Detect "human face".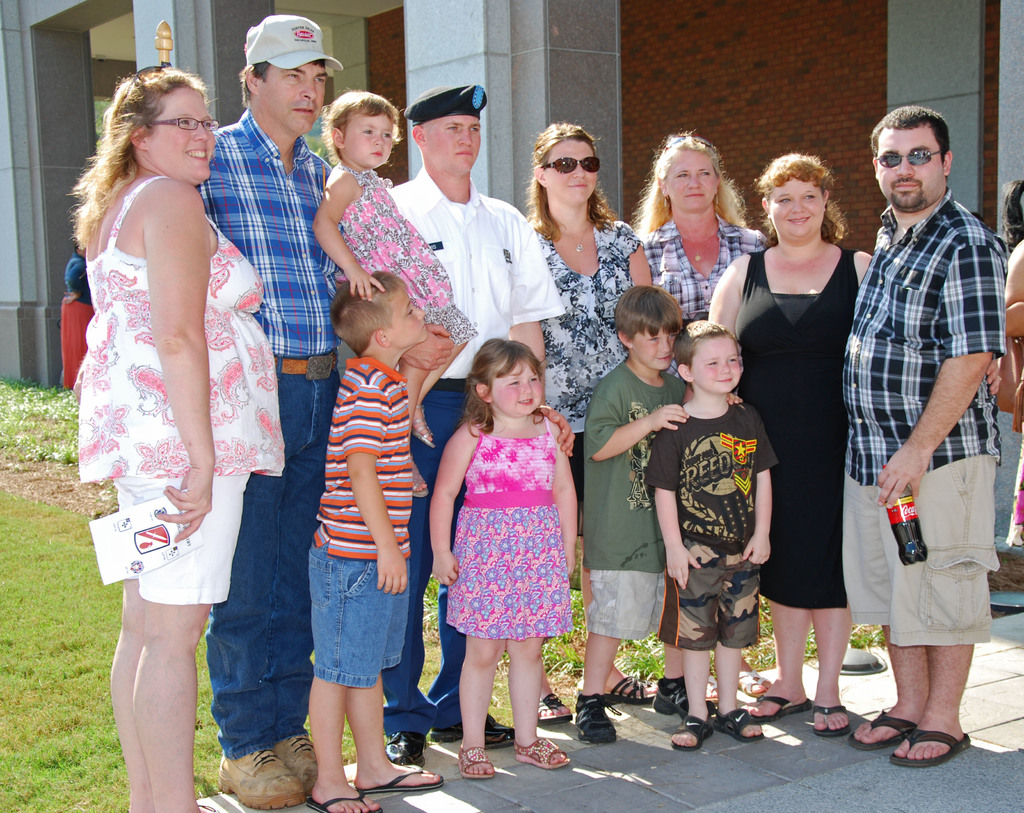
Detected at crop(496, 362, 541, 419).
